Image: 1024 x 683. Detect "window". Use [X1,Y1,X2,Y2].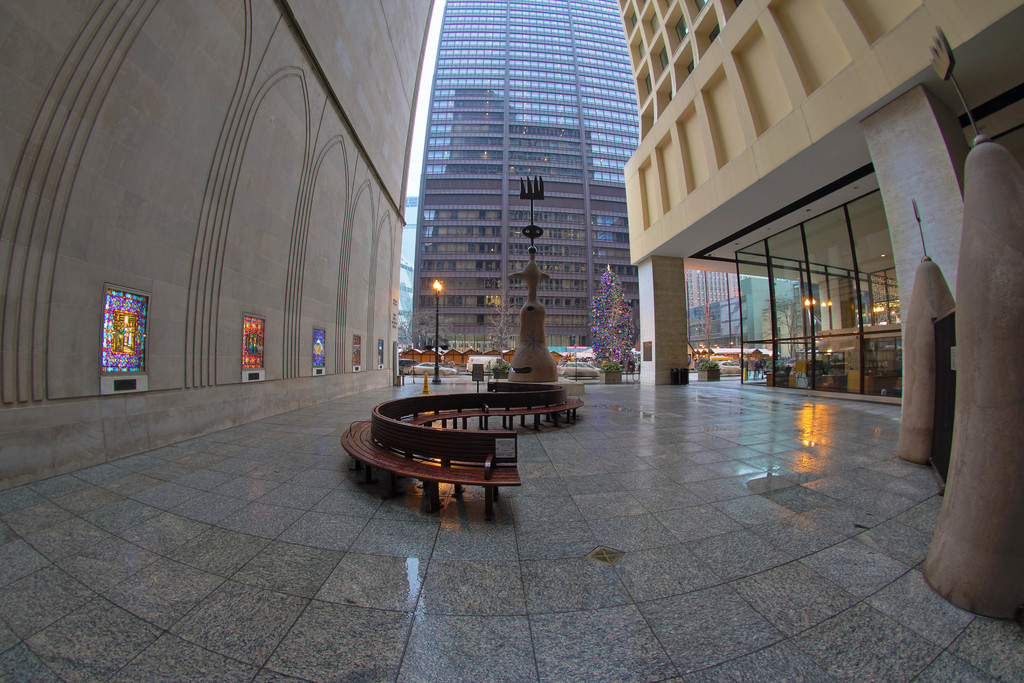
[633,57,655,110].
